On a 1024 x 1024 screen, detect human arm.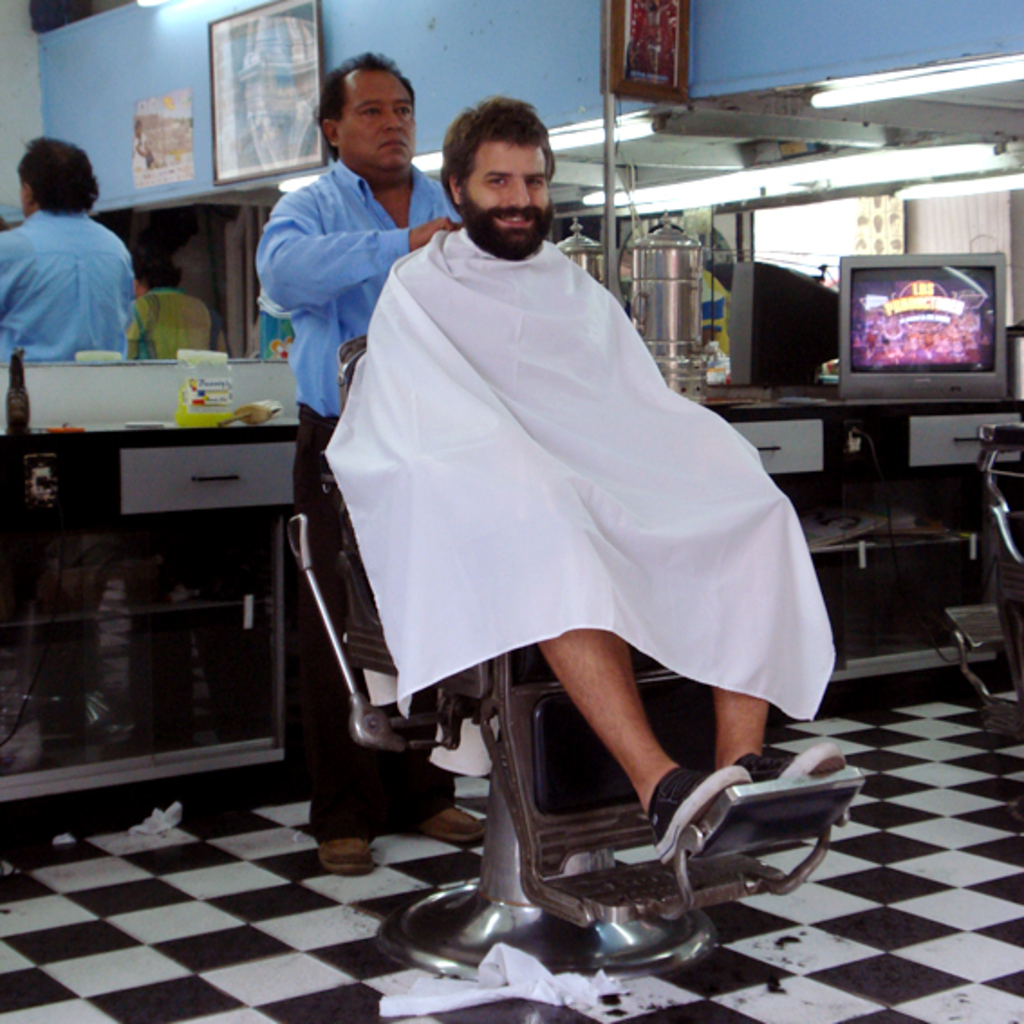
(237,163,495,336).
